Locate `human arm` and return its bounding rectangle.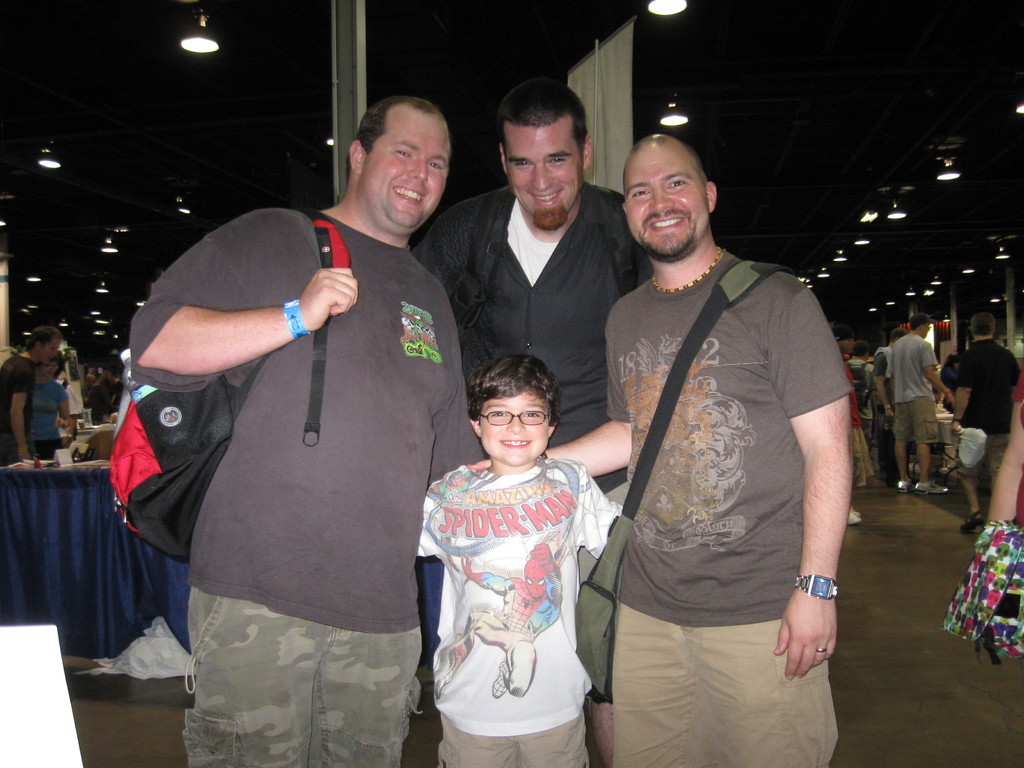
rect(7, 367, 44, 462).
